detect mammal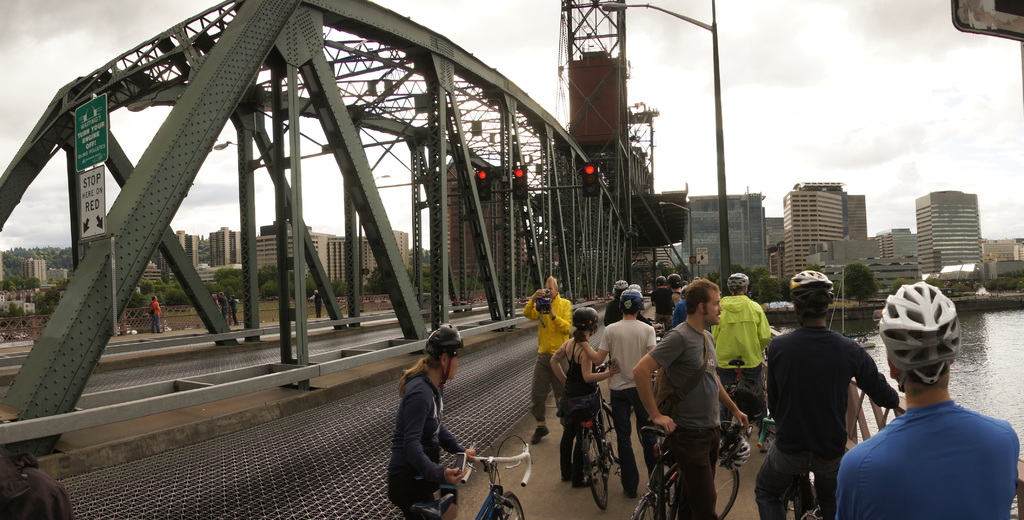
box=[147, 294, 163, 332]
